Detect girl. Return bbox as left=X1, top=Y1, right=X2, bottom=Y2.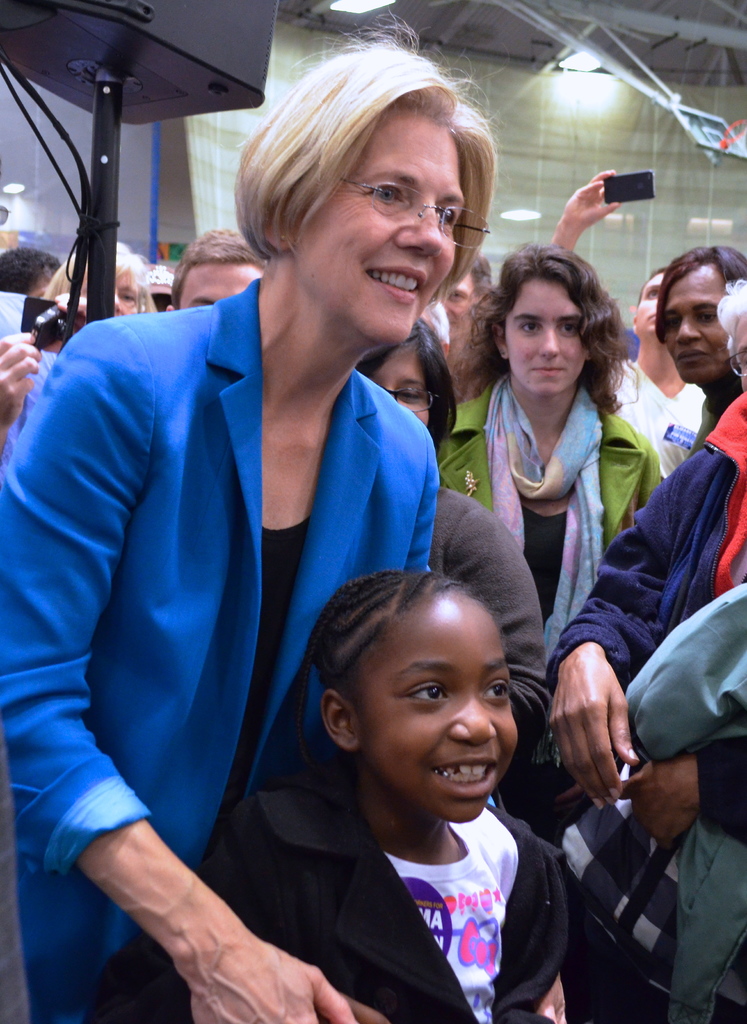
left=87, top=572, right=569, bottom=1023.
